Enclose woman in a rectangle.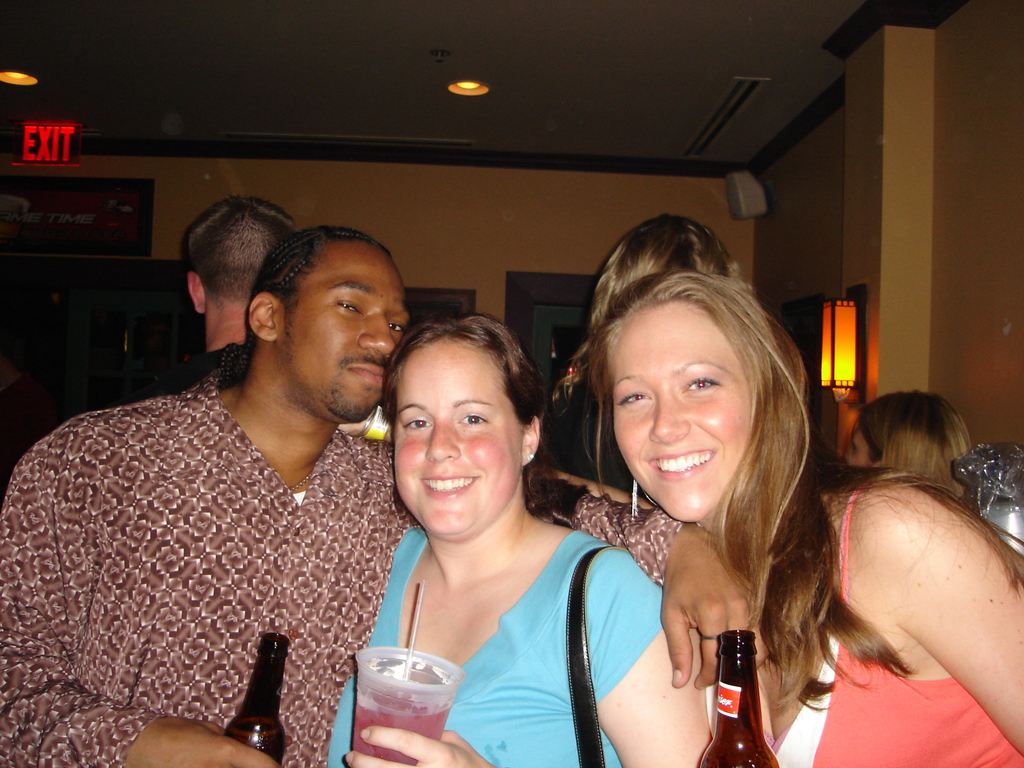
bbox(850, 387, 981, 499).
